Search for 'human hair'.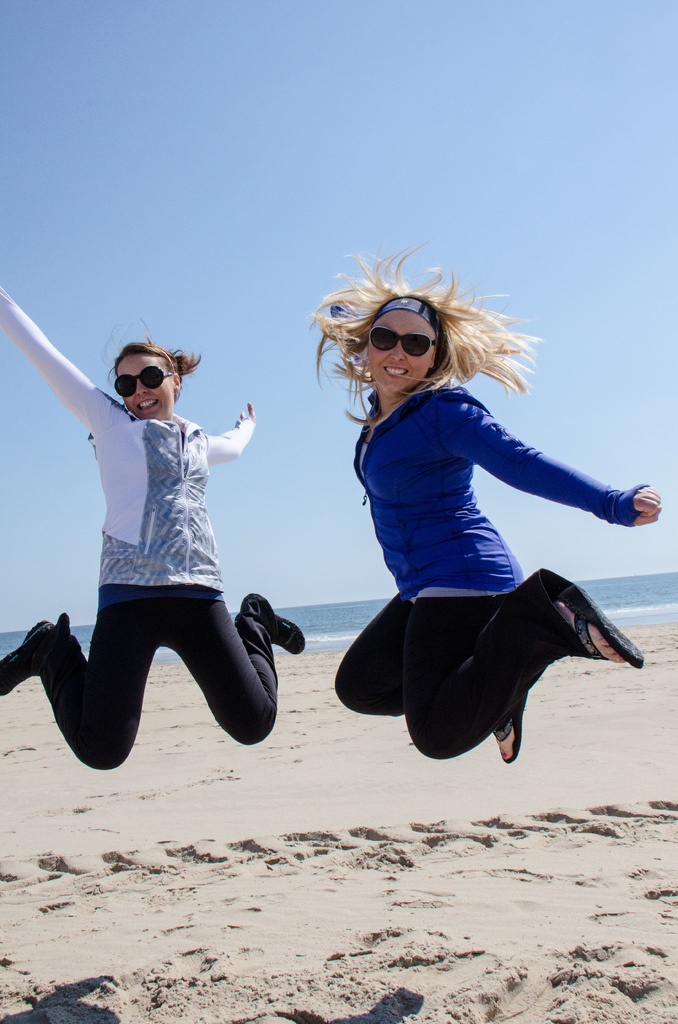
Found at 289:243:535:449.
